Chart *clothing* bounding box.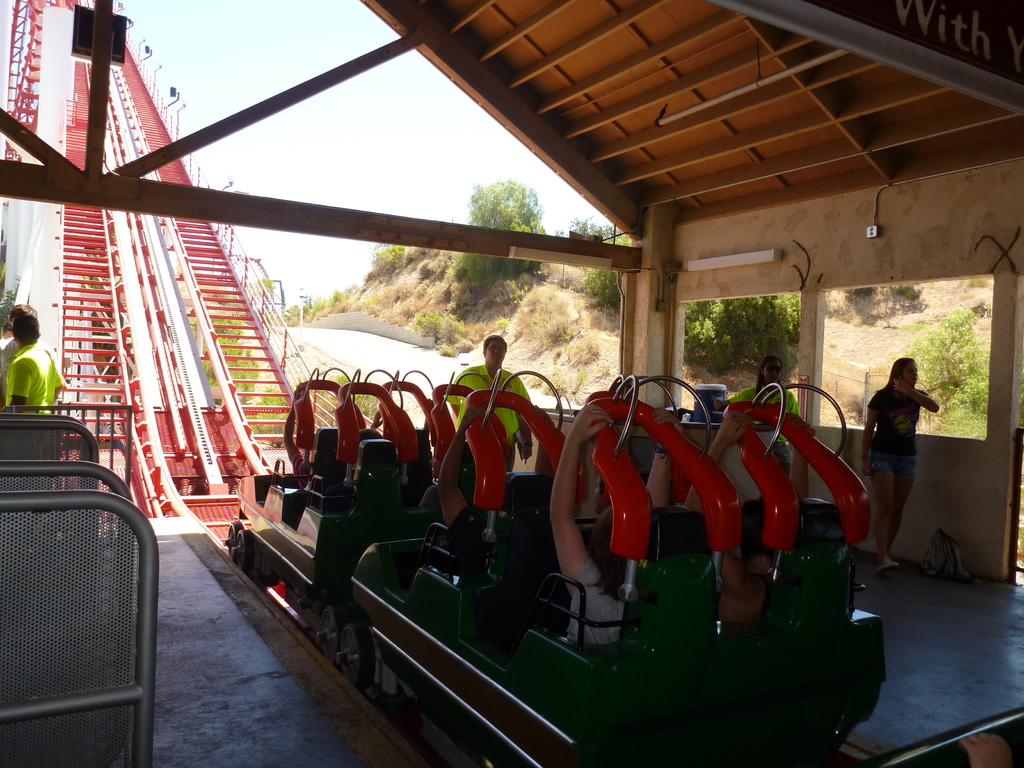
Charted: crop(867, 384, 929, 483).
